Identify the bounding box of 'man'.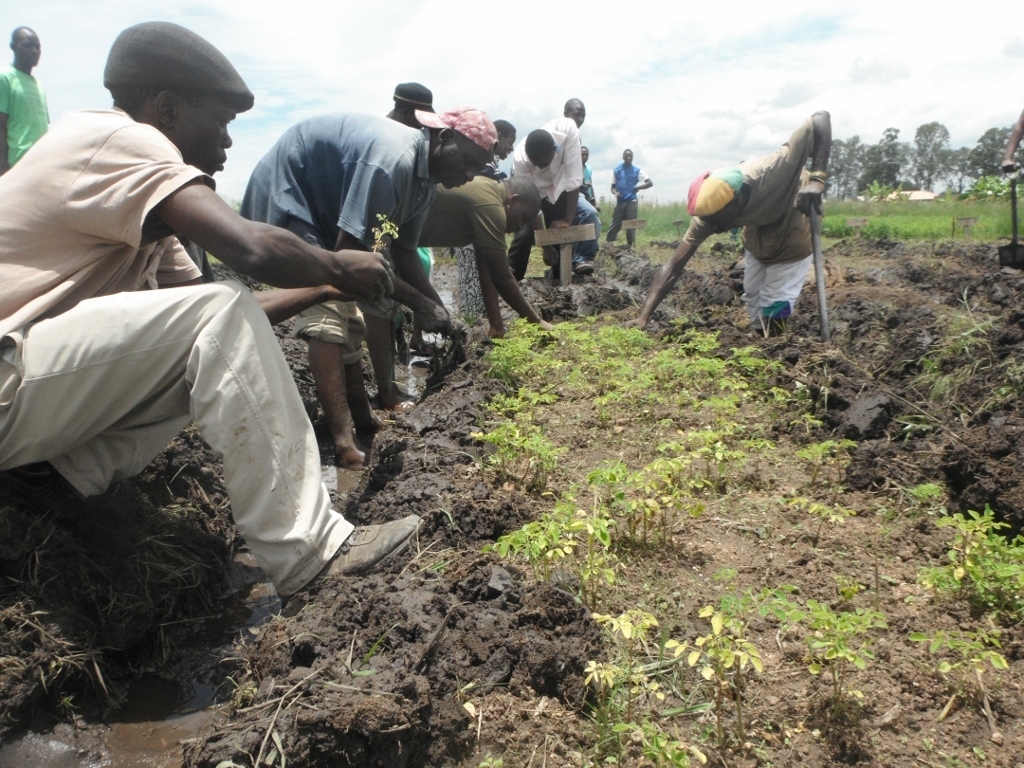
607:144:653:247.
